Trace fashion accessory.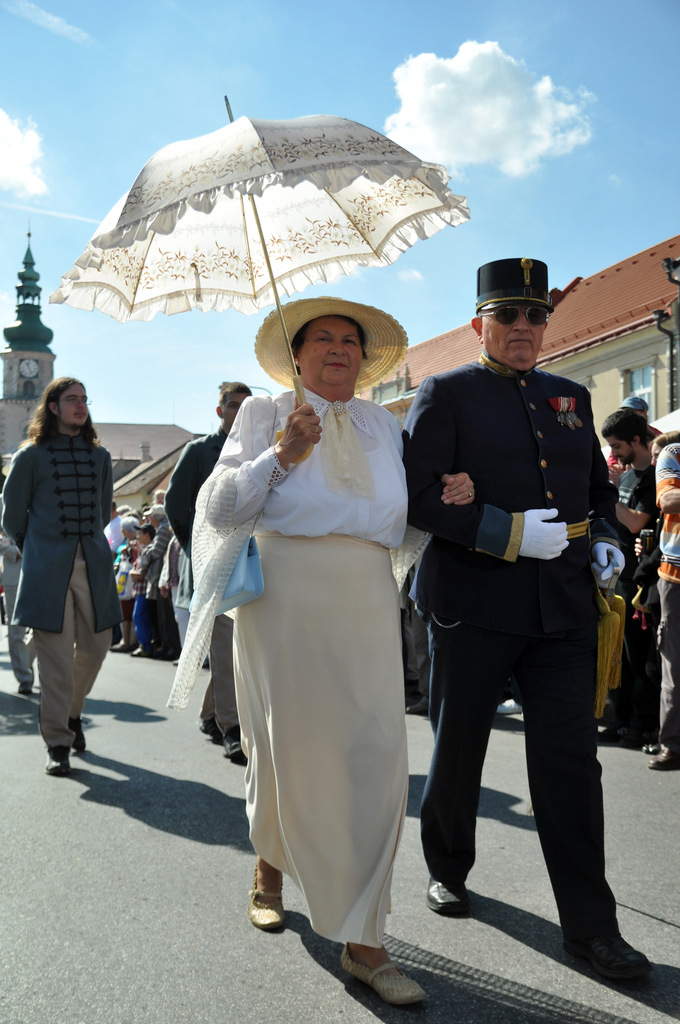
Traced to (407,692,430,717).
